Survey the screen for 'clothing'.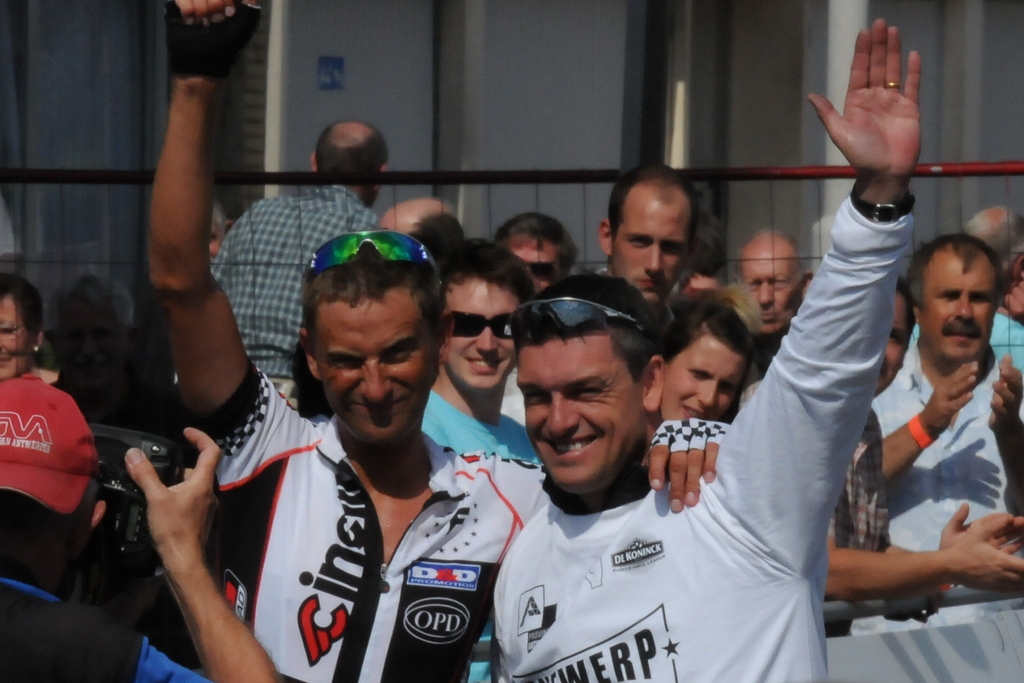
Survey found: bbox=[982, 309, 1023, 383].
